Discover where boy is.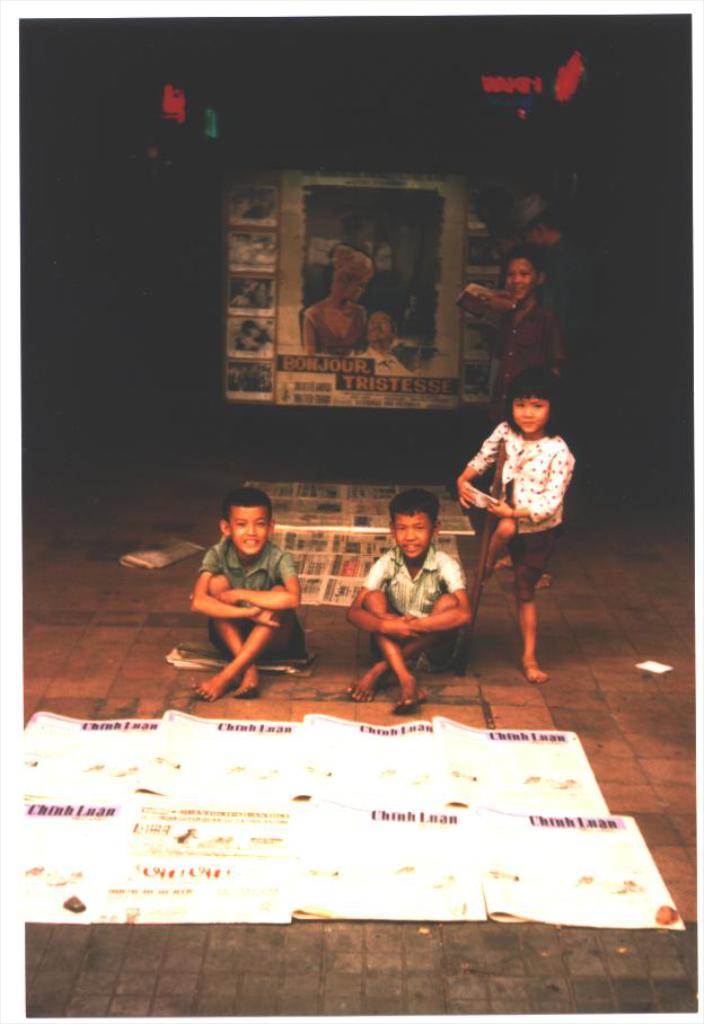
Discovered at box(182, 479, 324, 698).
